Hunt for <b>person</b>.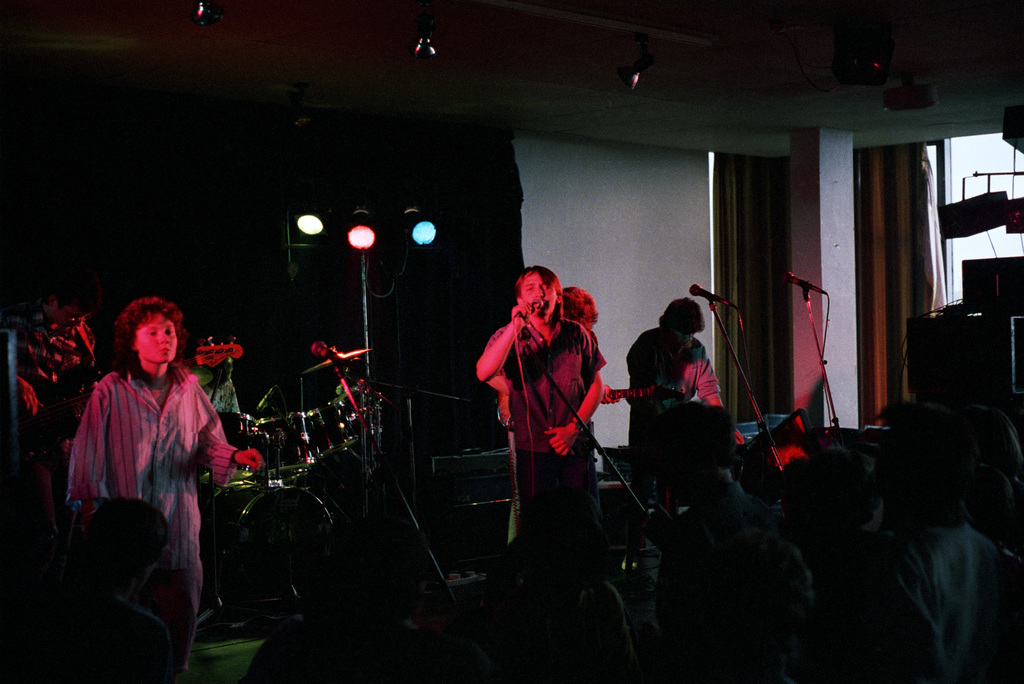
Hunted down at l=625, t=291, r=742, b=521.
